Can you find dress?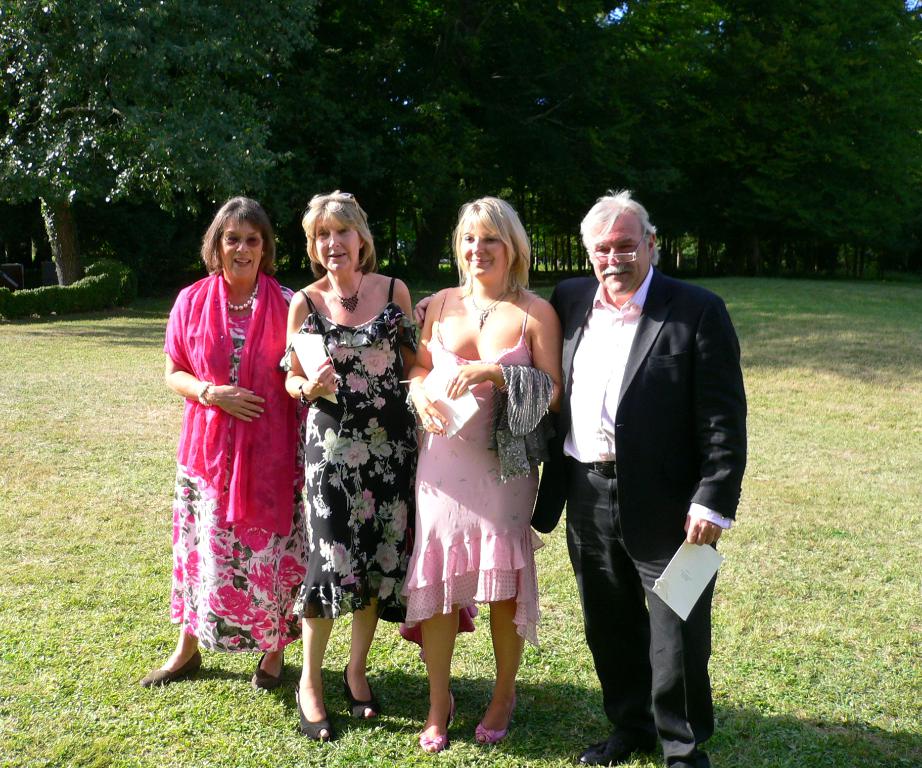
Yes, bounding box: Rect(171, 283, 310, 652).
